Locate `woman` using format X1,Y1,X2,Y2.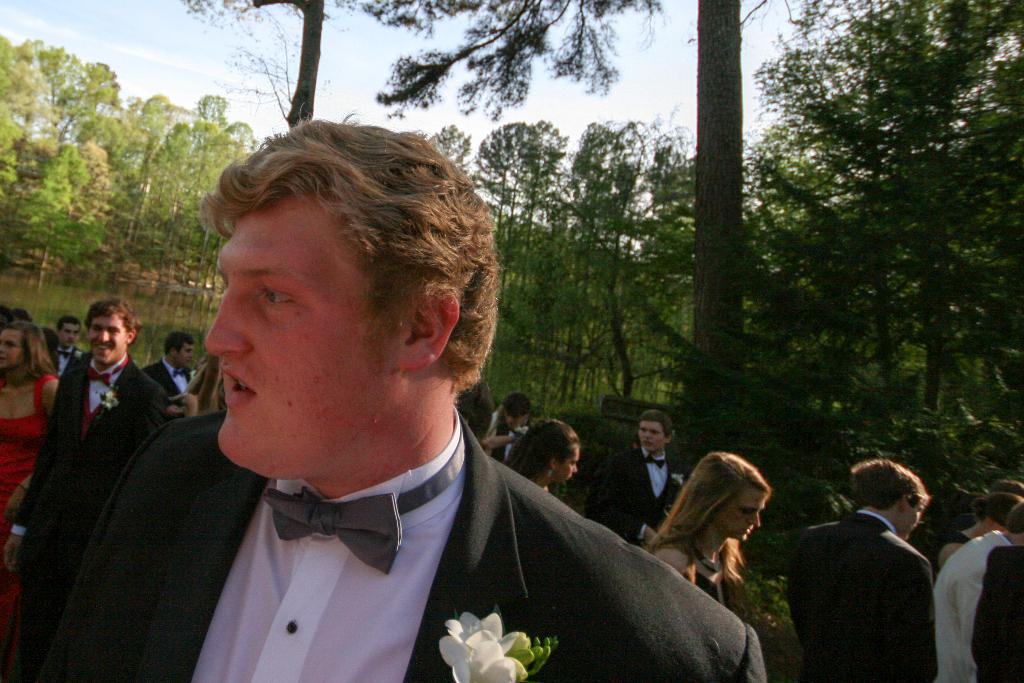
500,415,581,495.
